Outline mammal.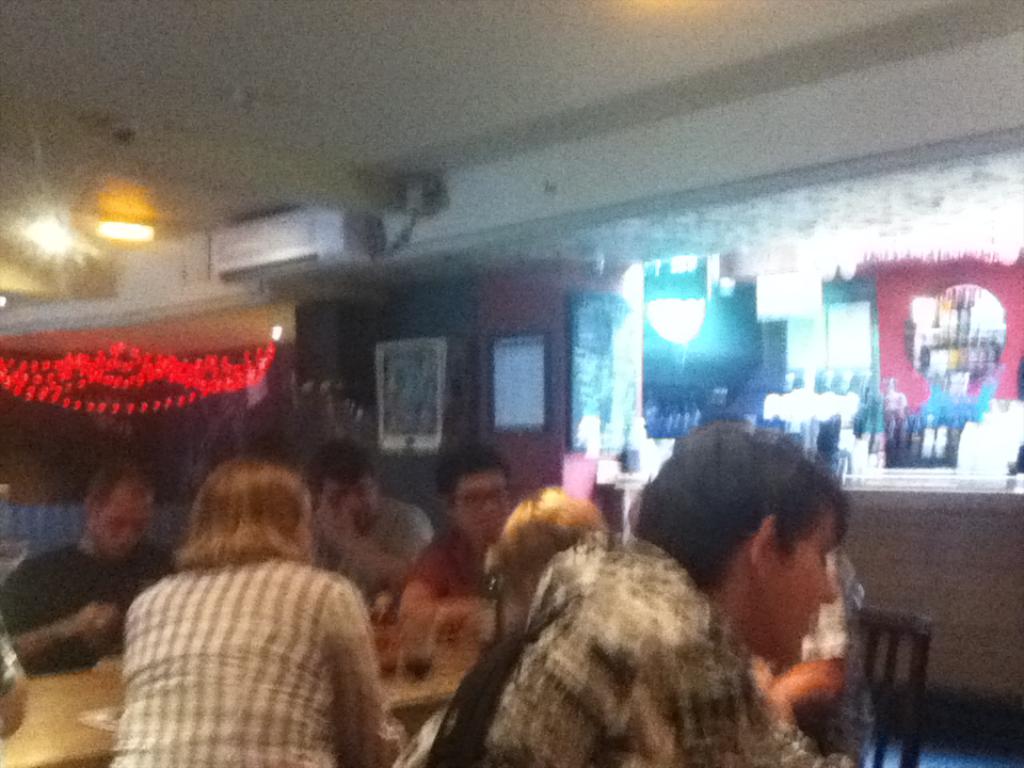
Outline: detection(414, 493, 606, 767).
